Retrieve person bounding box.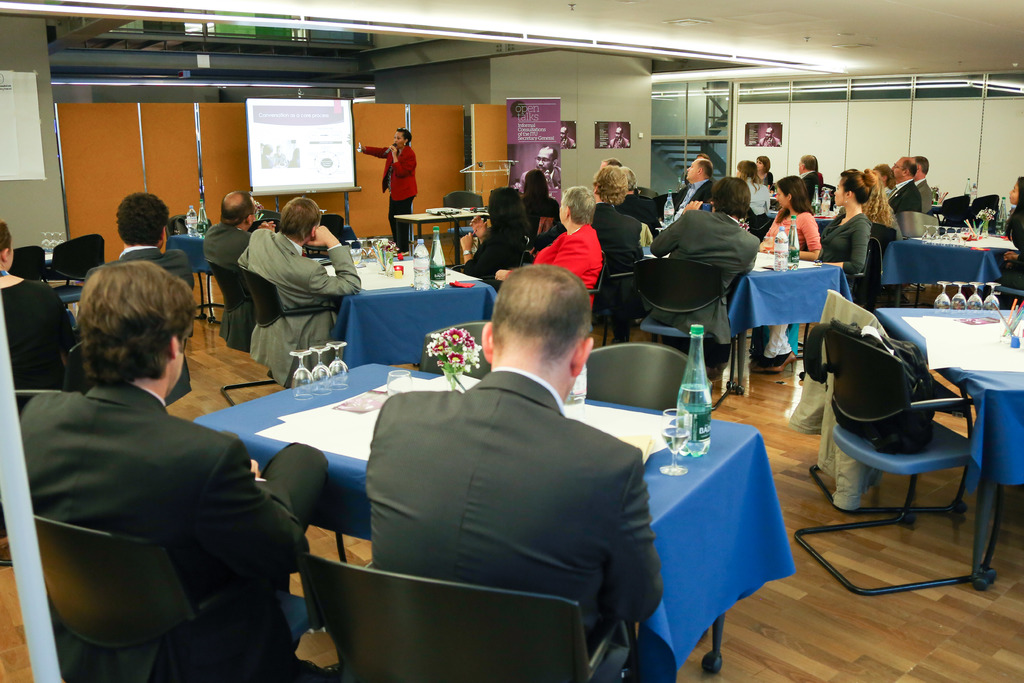
Bounding box: bbox(649, 168, 755, 360).
